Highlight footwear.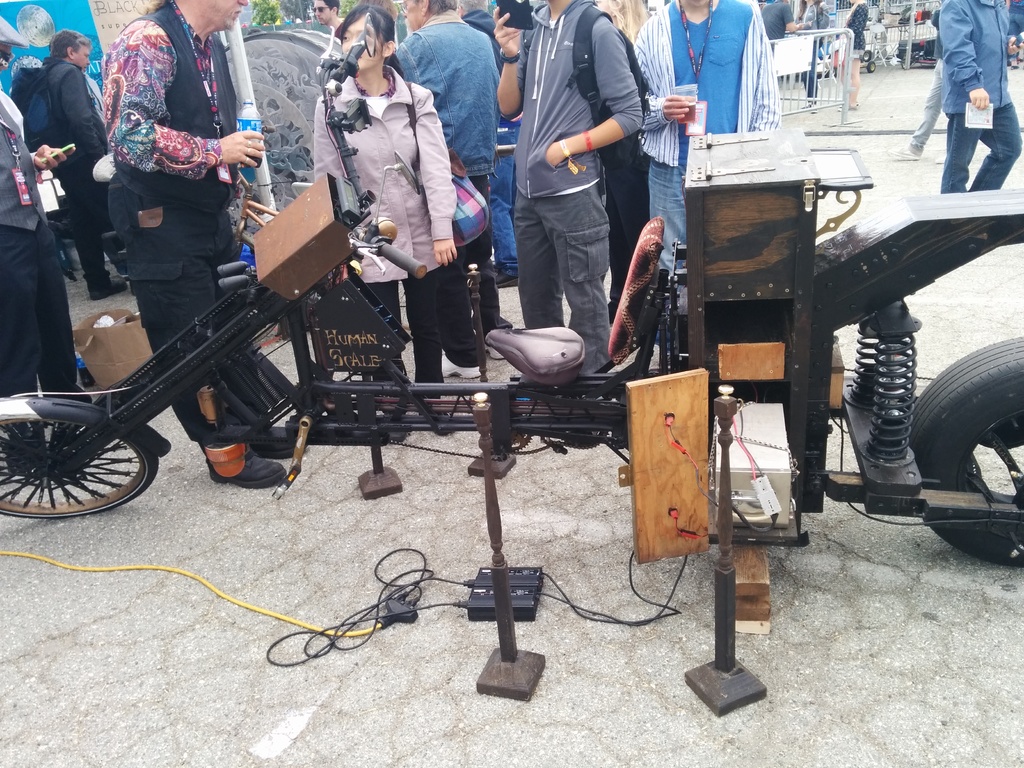
Highlighted region: box(883, 143, 915, 164).
